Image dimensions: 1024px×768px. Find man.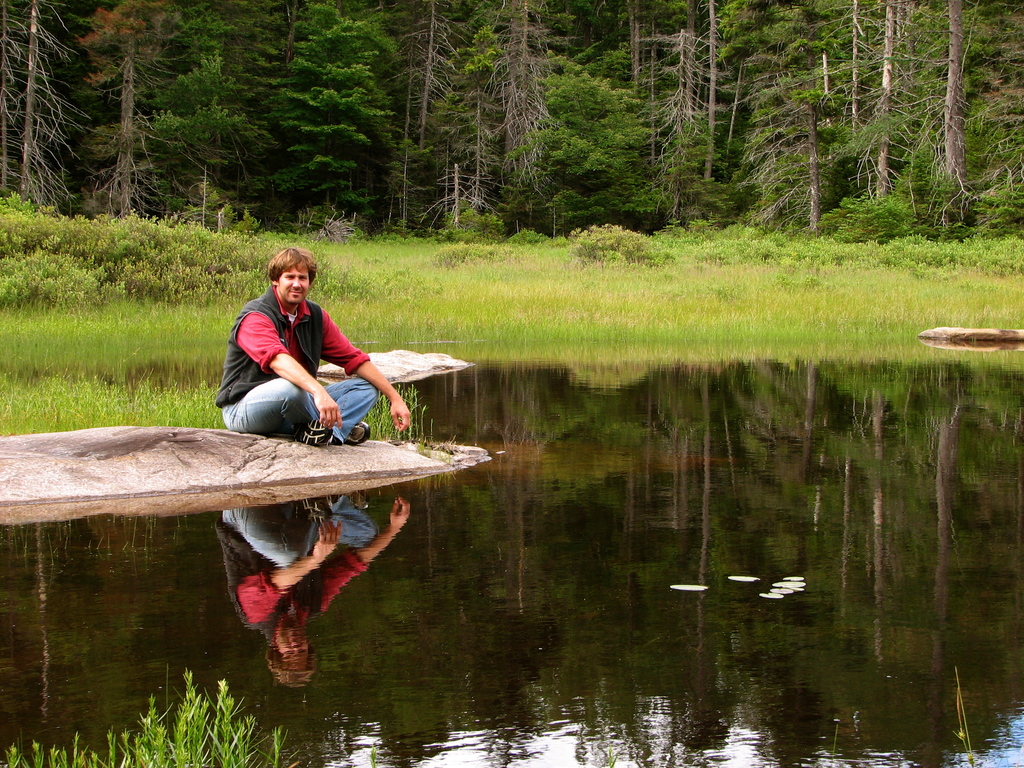
region(211, 246, 384, 449).
